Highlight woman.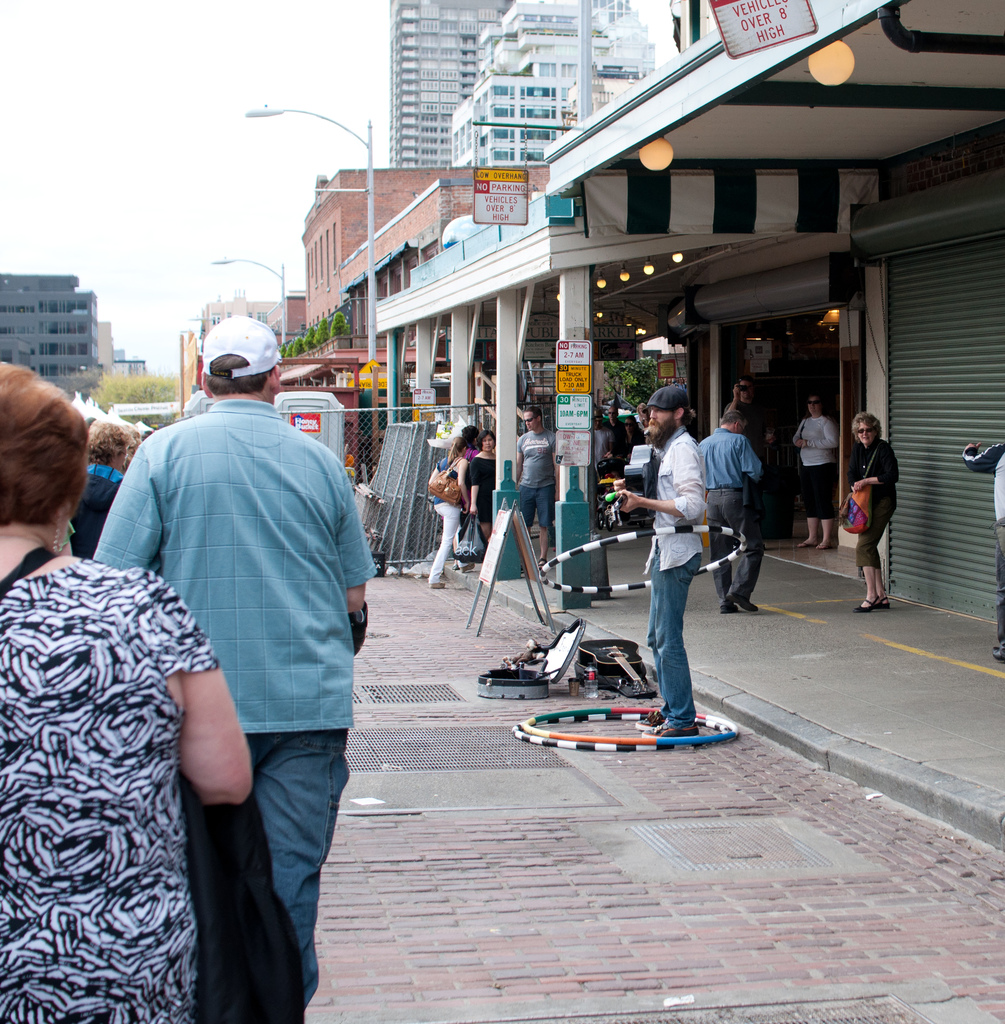
Highlighted region: 462:424:498:548.
